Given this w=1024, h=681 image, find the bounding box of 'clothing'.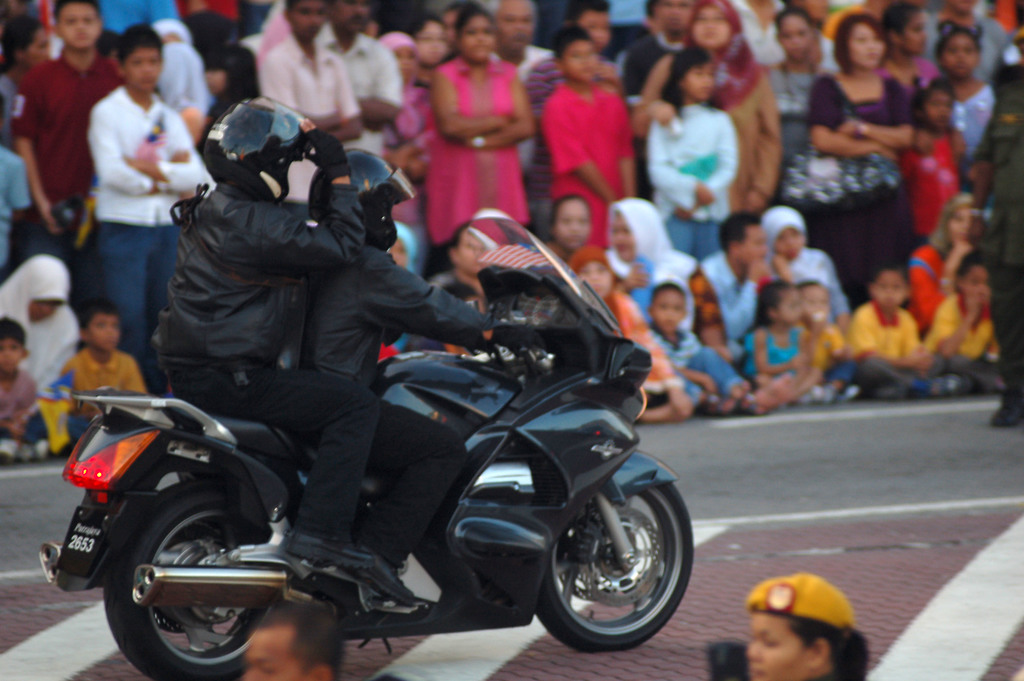
box=[98, 0, 180, 34].
